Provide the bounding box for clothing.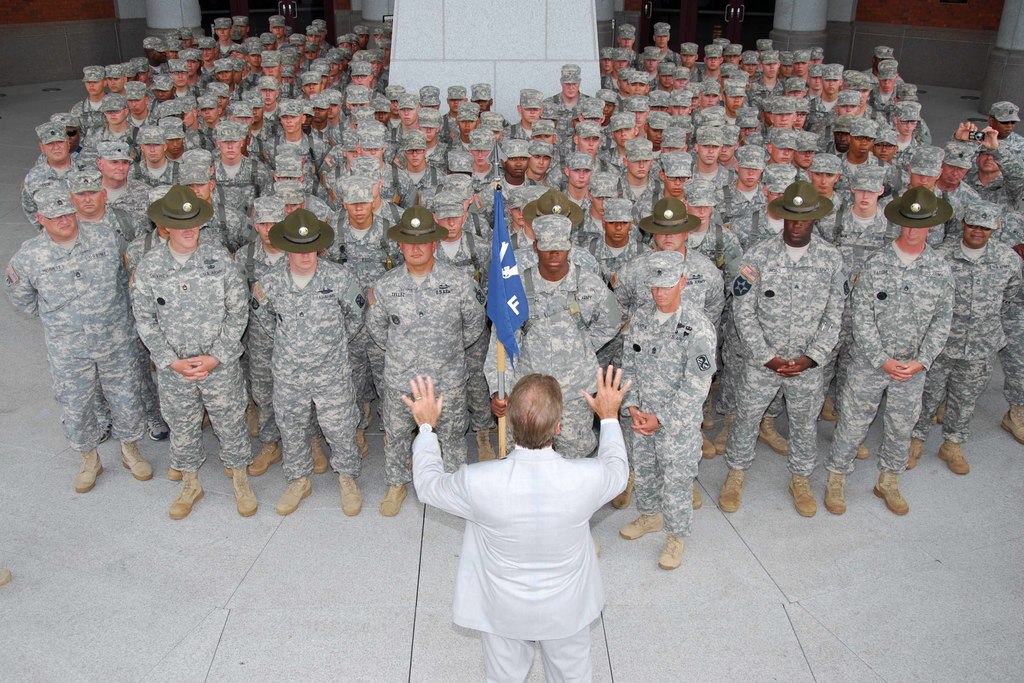
(937, 235, 1017, 448).
